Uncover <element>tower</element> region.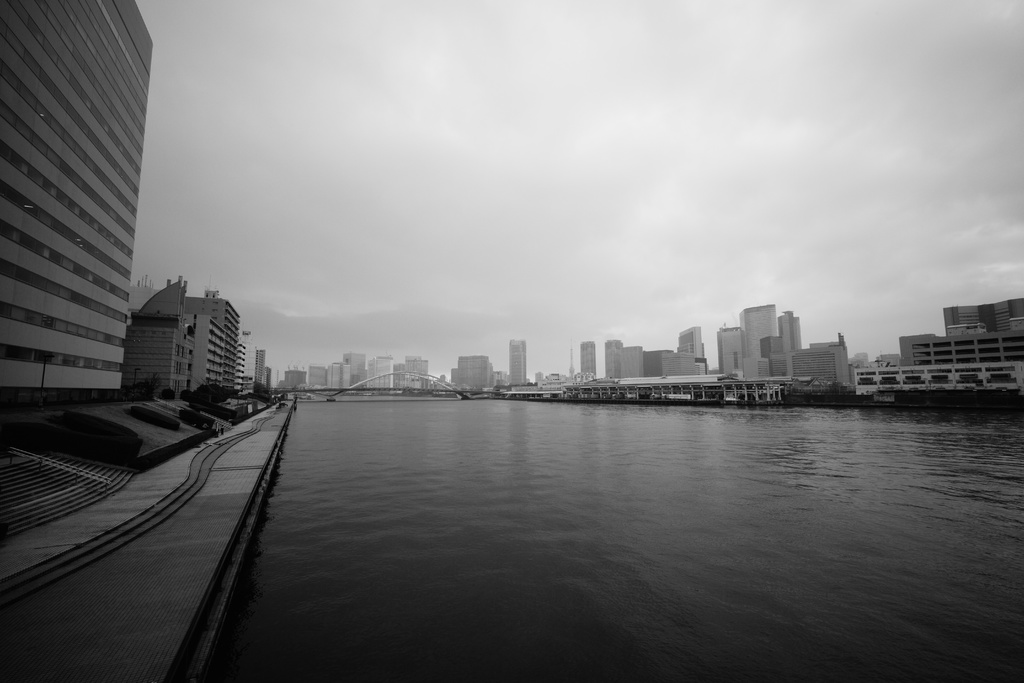
Uncovered: bbox=[742, 309, 771, 383].
